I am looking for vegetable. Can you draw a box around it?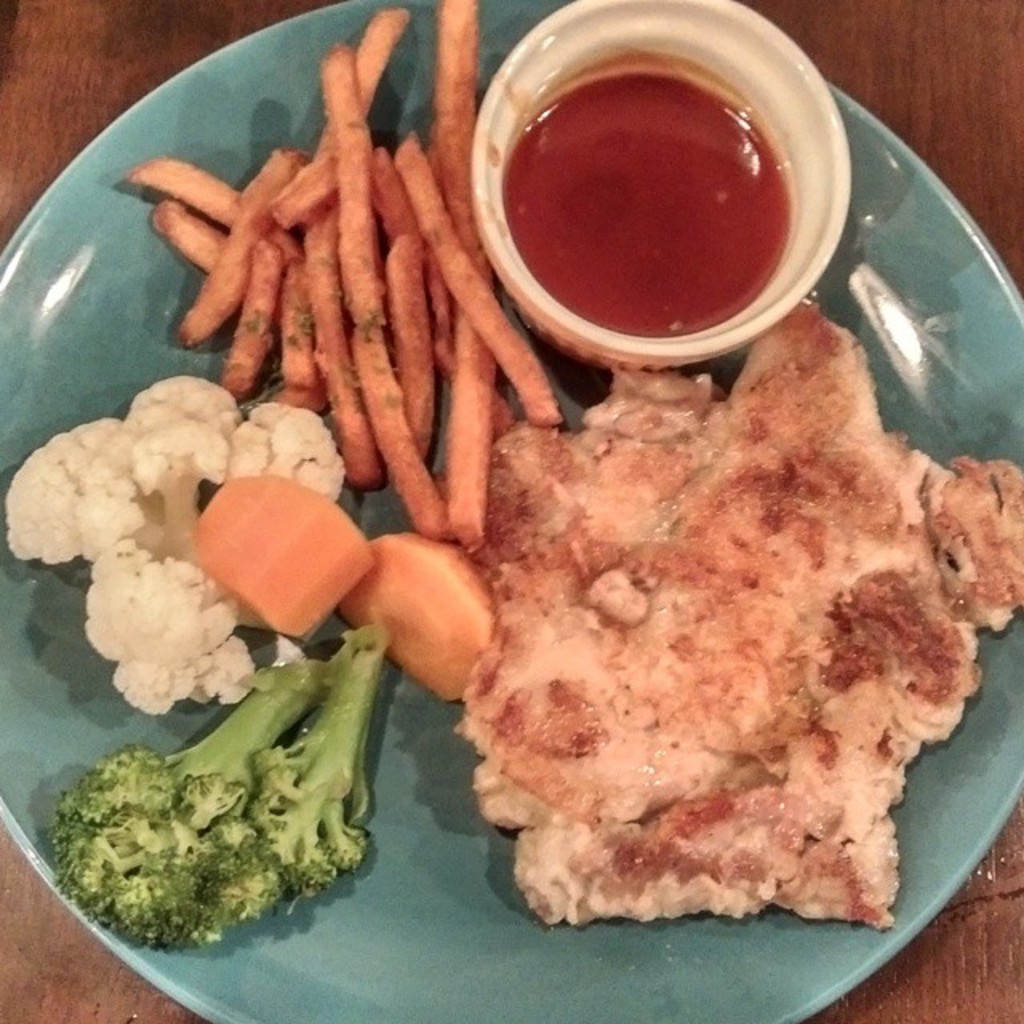
Sure, the bounding box is region(334, 522, 498, 702).
